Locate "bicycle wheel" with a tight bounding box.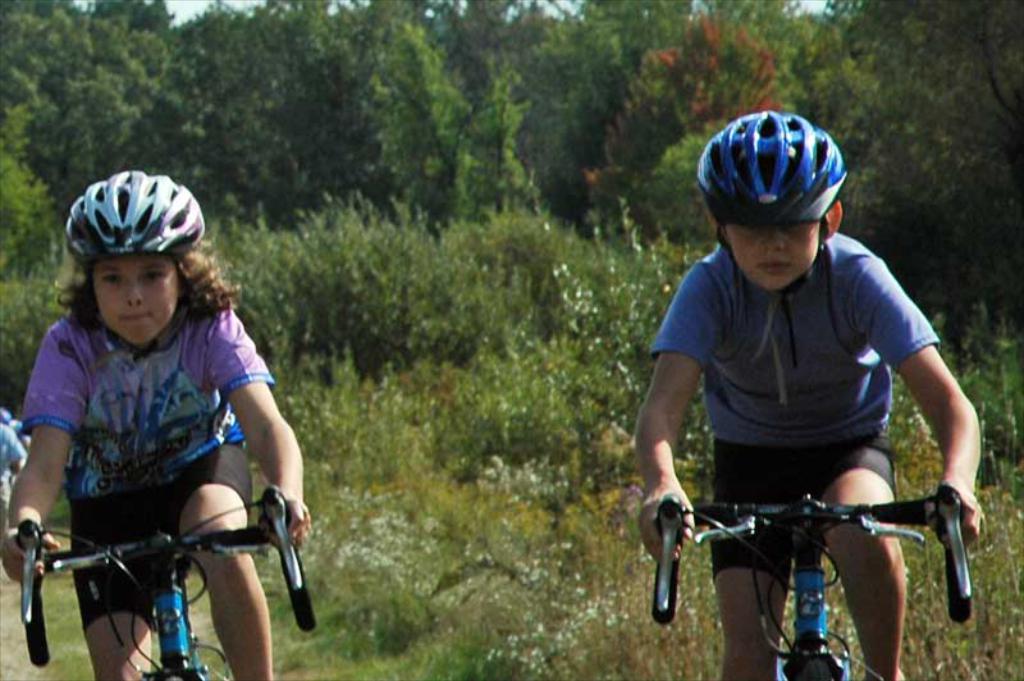
<region>795, 655, 844, 680</region>.
